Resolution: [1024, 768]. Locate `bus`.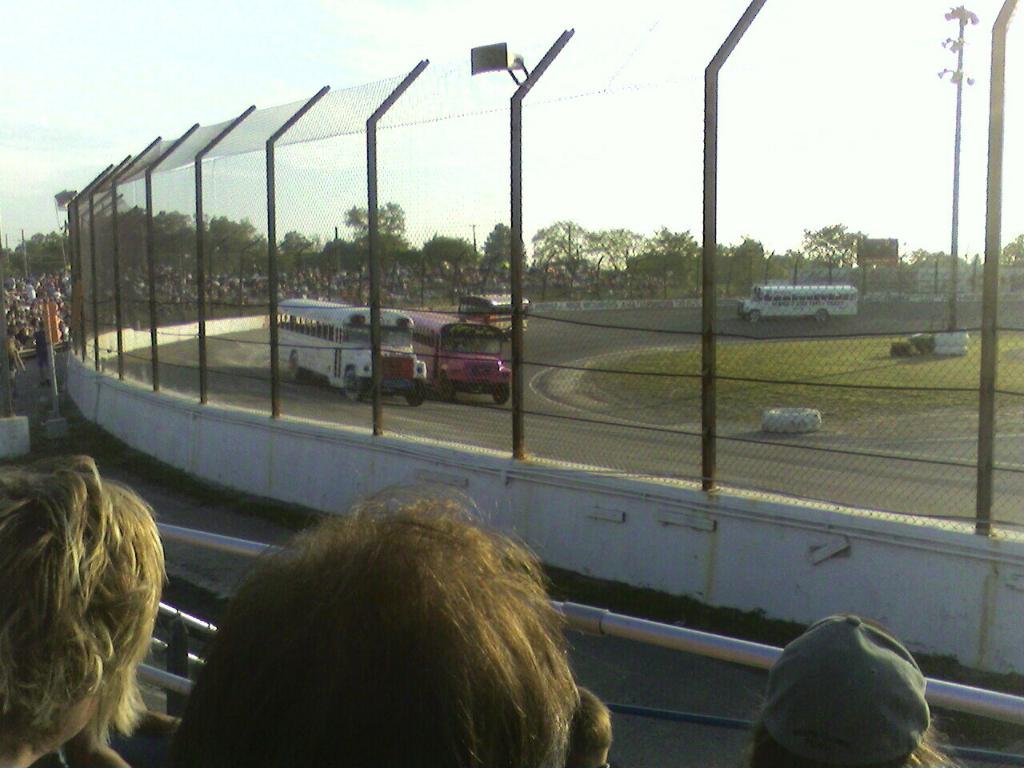
pyautogui.locateOnScreen(278, 298, 426, 404).
